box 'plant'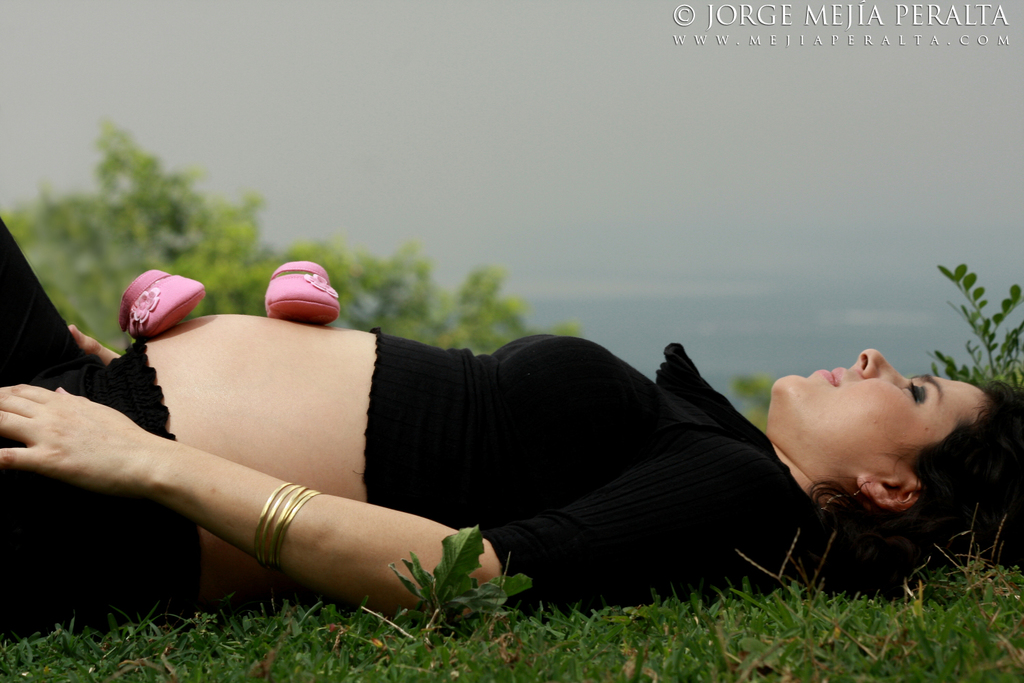
region(922, 263, 1023, 389)
